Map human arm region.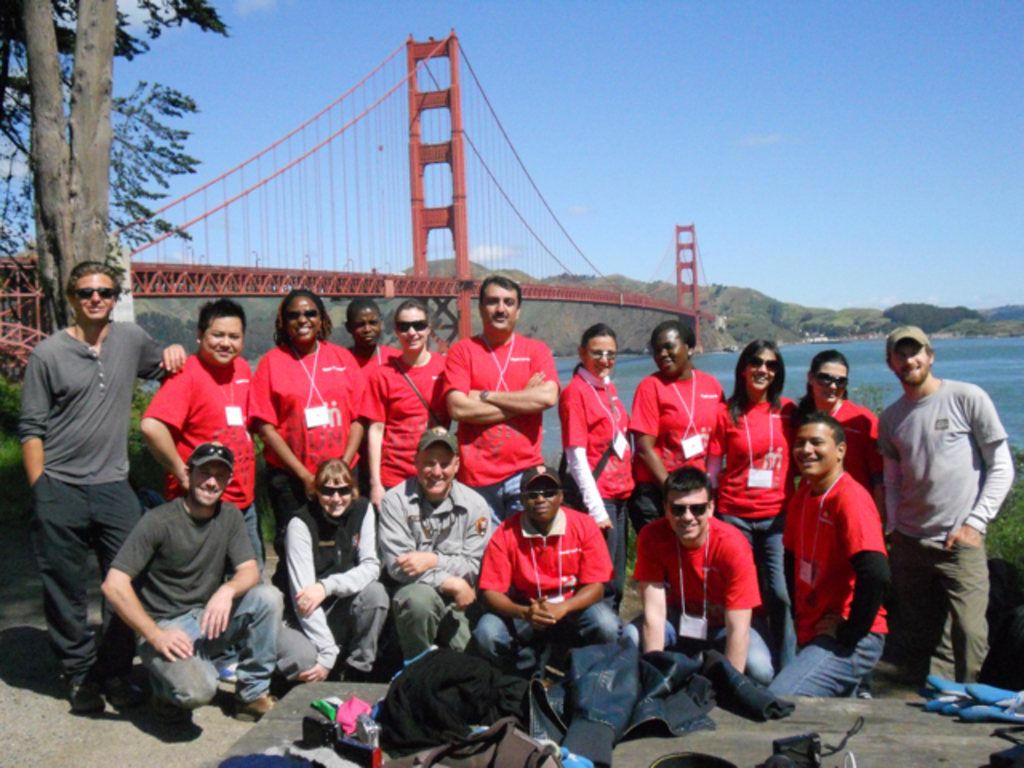
Mapped to l=246, t=357, r=323, b=498.
